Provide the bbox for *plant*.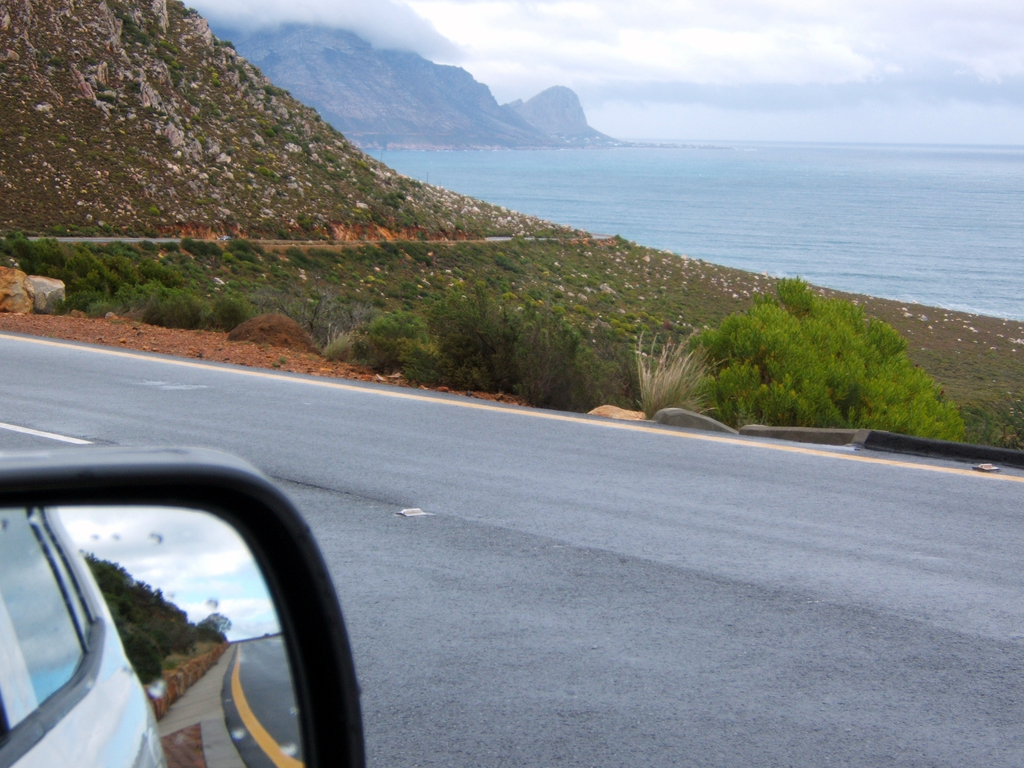
l=691, t=279, r=951, b=428.
